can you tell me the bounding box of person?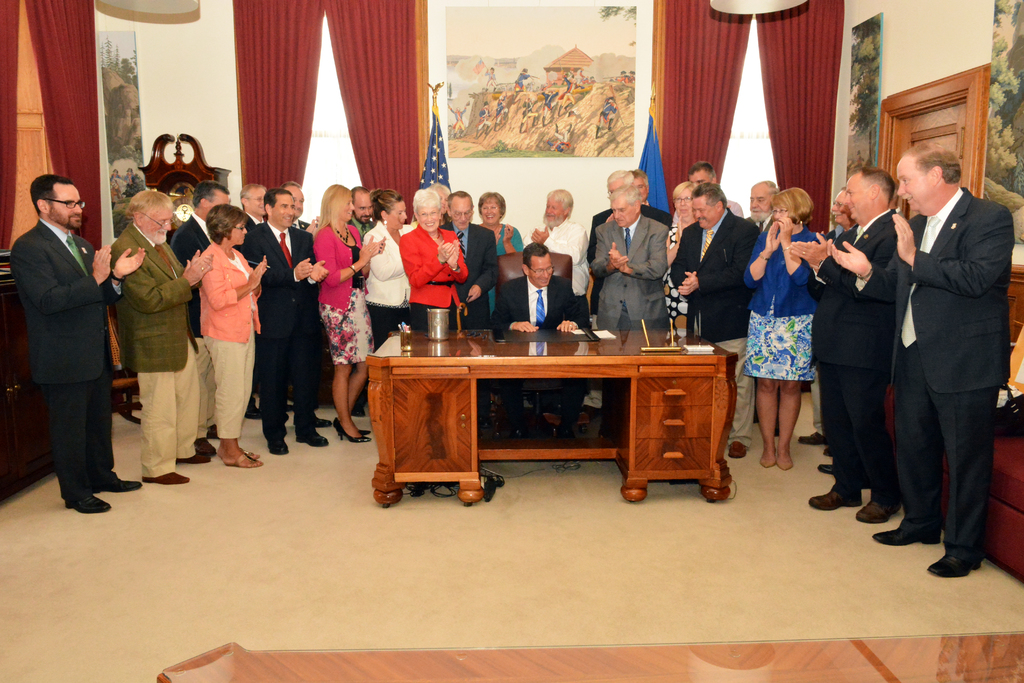
234, 178, 269, 424.
